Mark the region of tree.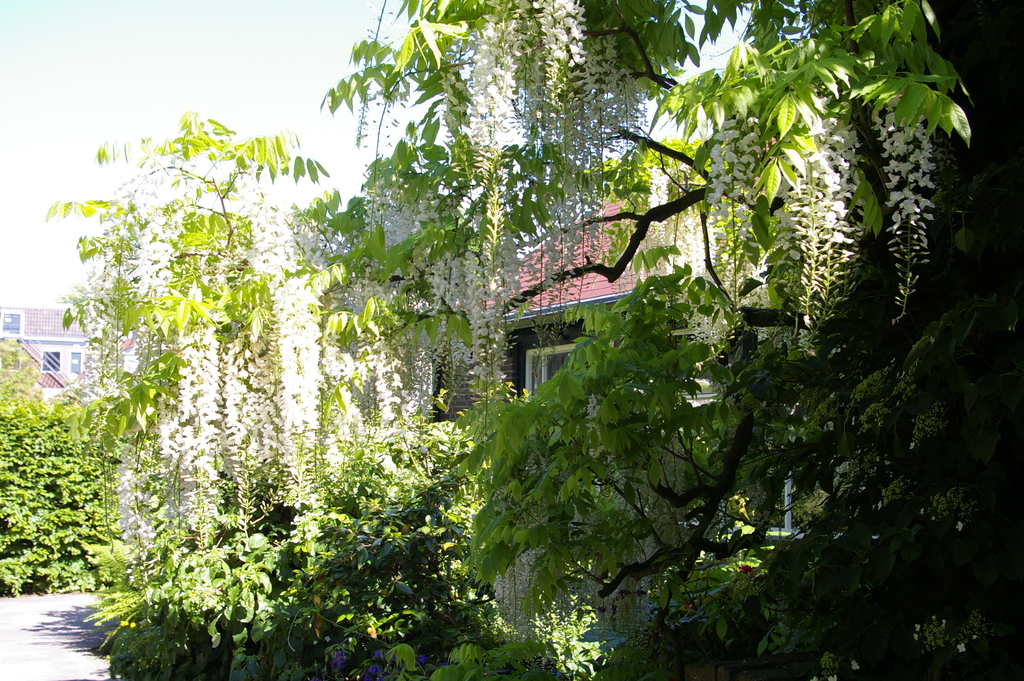
Region: (left=45, top=0, right=1023, bottom=680).
